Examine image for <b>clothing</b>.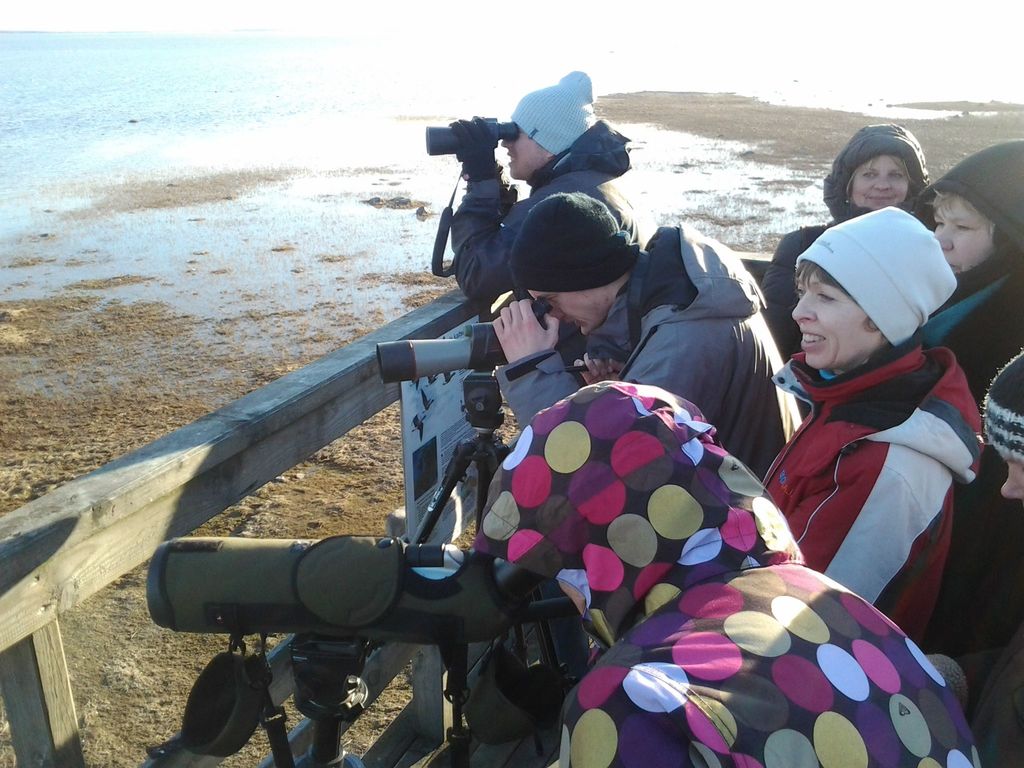
Examination result: bbox(472, 378, 980, 767).
